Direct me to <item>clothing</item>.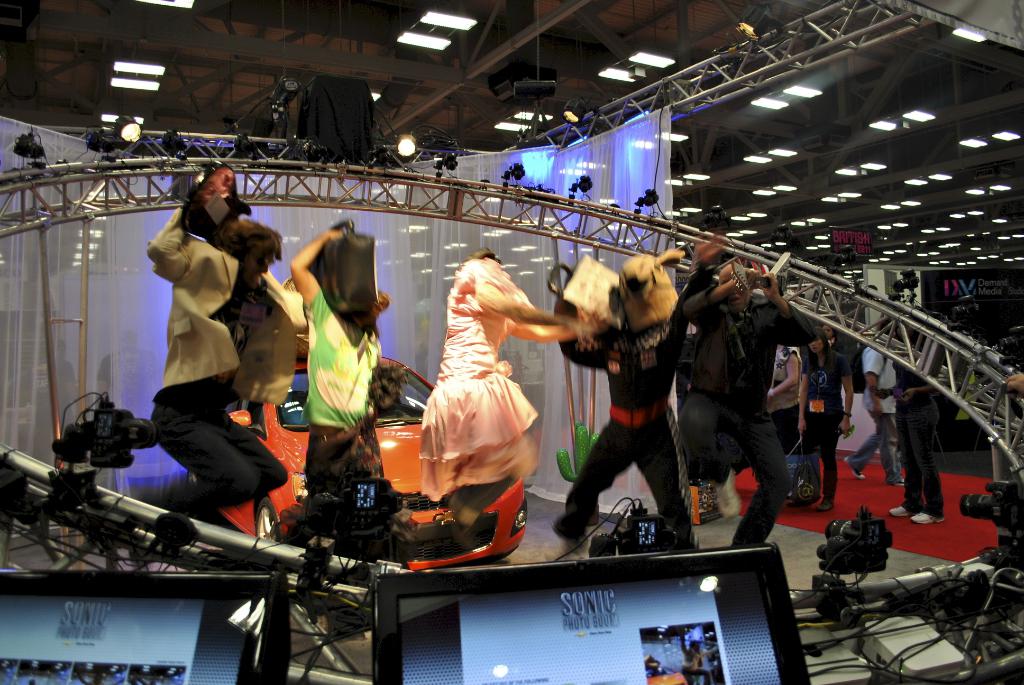
Direction: x1=298 y1=285 x2=388 y2=494.
